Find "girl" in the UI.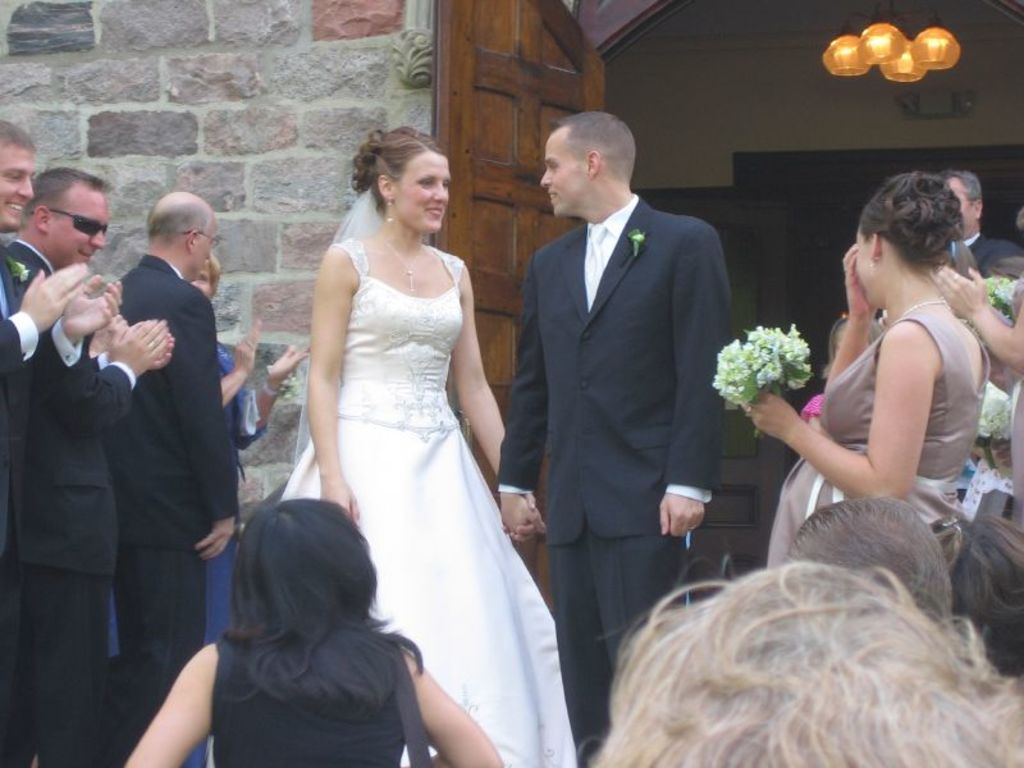
UI element at 124, 494, 500, 767.
